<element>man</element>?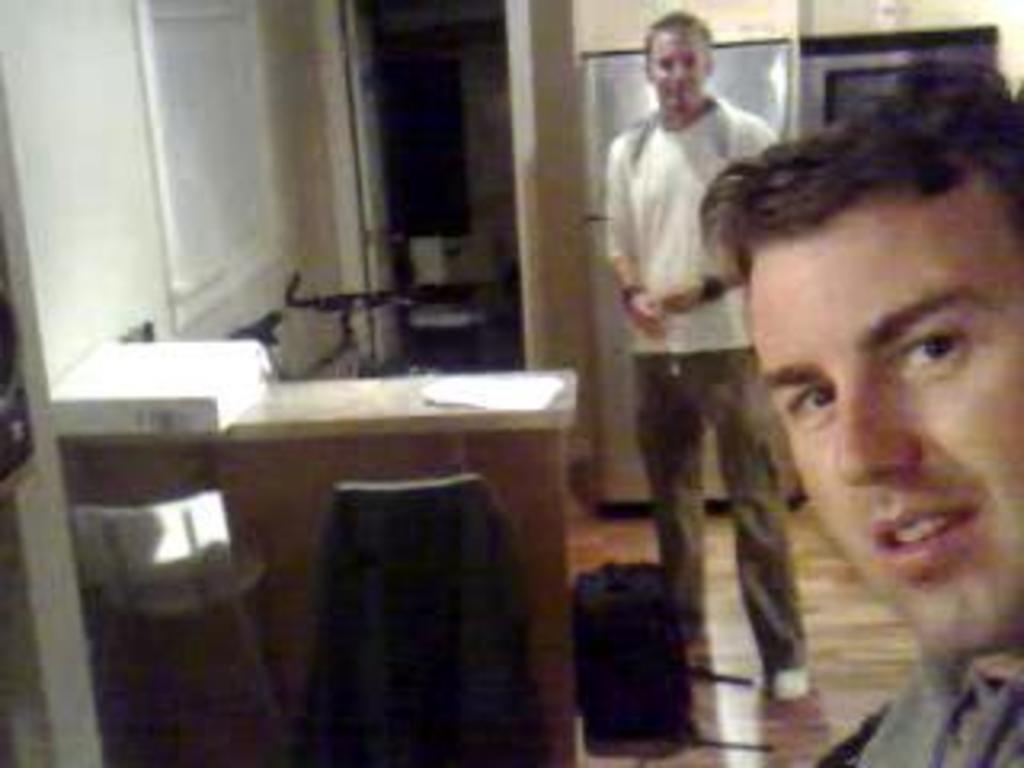
[x1=698, y1=48, x2=1021, y2=765]
